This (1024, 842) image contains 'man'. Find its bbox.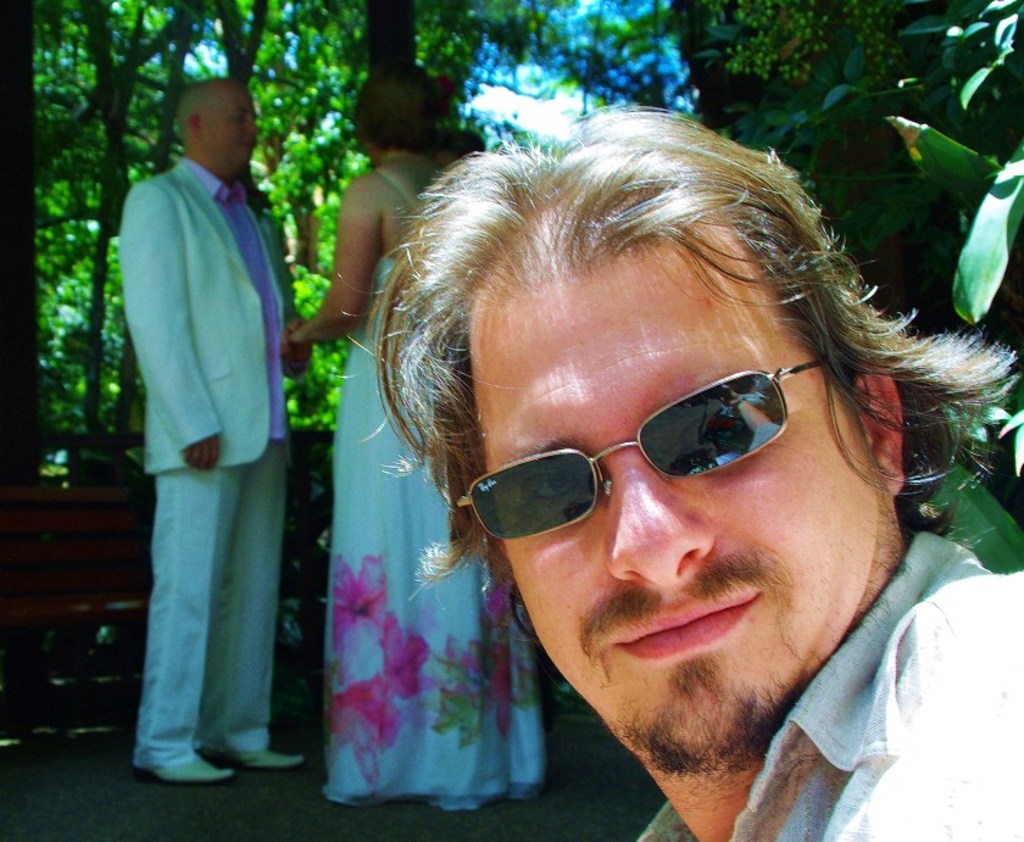
{"x1": 377, "y1": 107, "x2": 1023, "y2": 841}.
